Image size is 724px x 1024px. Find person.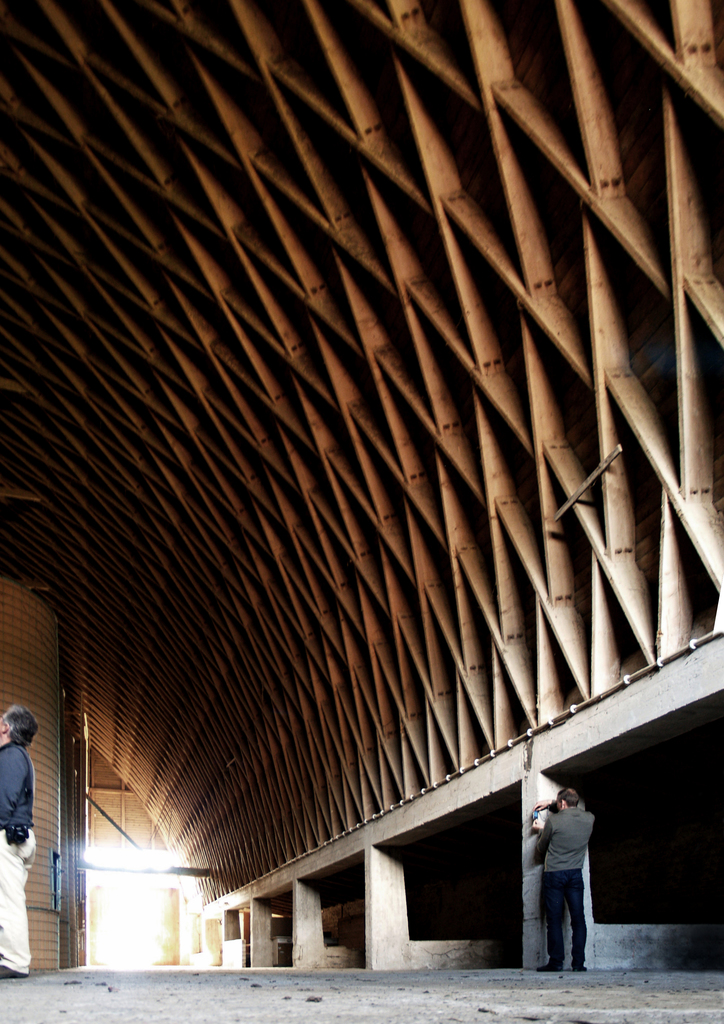
535/785/594/972.
